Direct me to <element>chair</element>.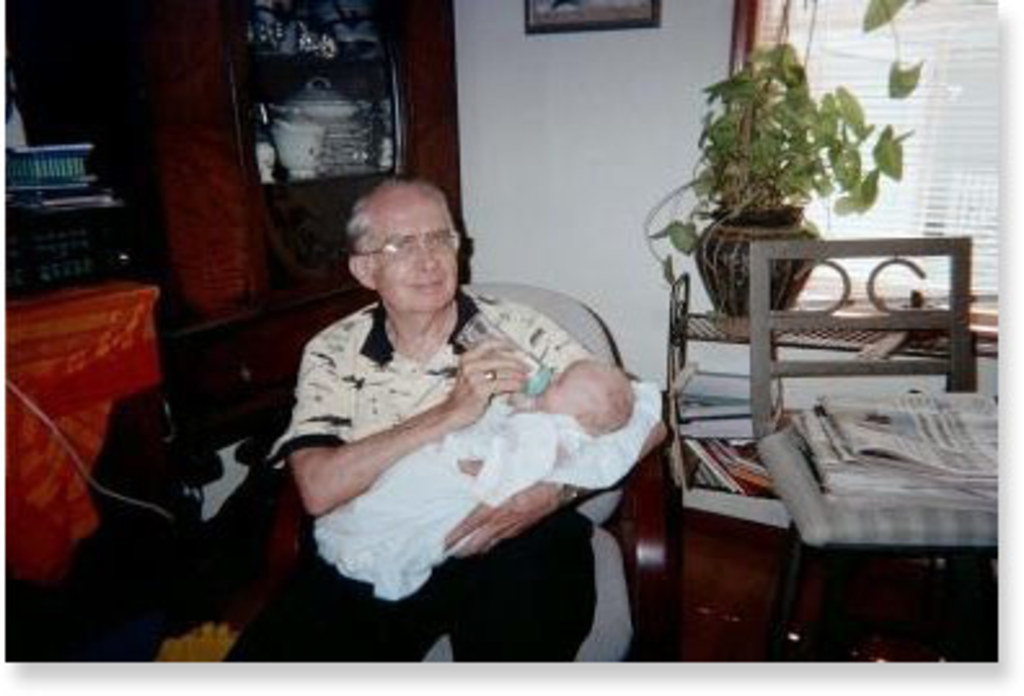
Direction: <box>437,285,649,693</box>.
